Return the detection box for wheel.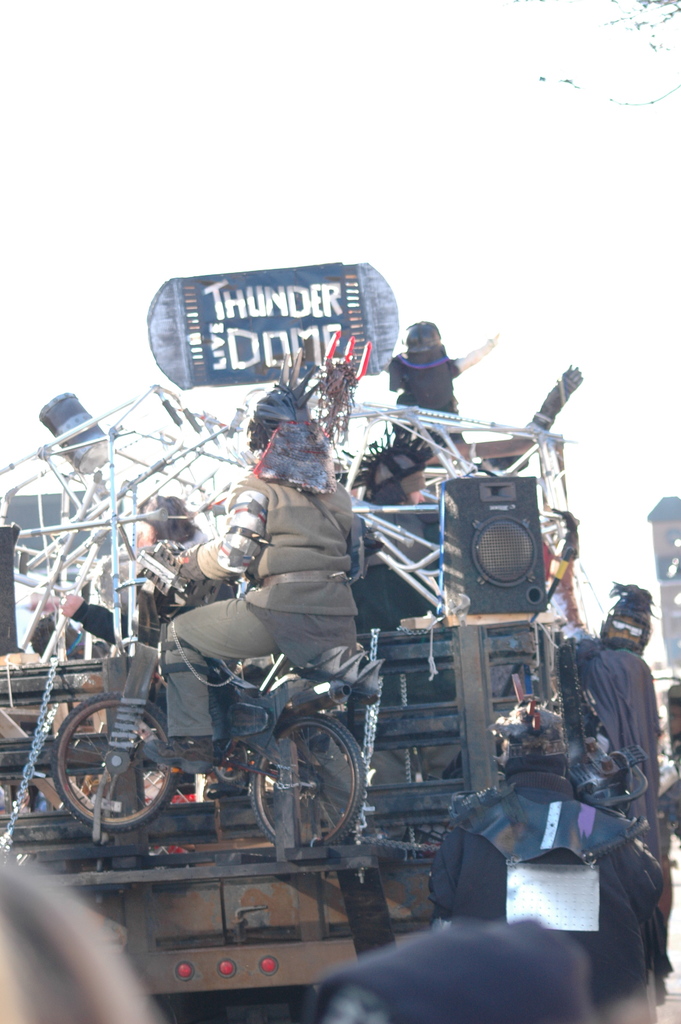
(39,705,175,843).
